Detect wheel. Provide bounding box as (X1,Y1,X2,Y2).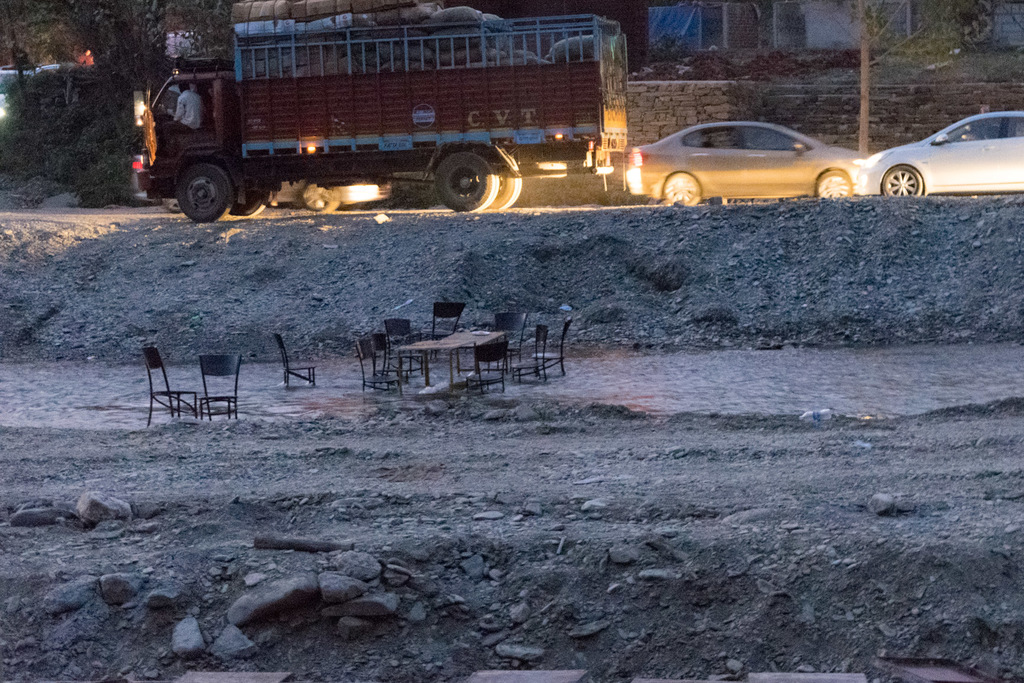
(306,178,342,213).
